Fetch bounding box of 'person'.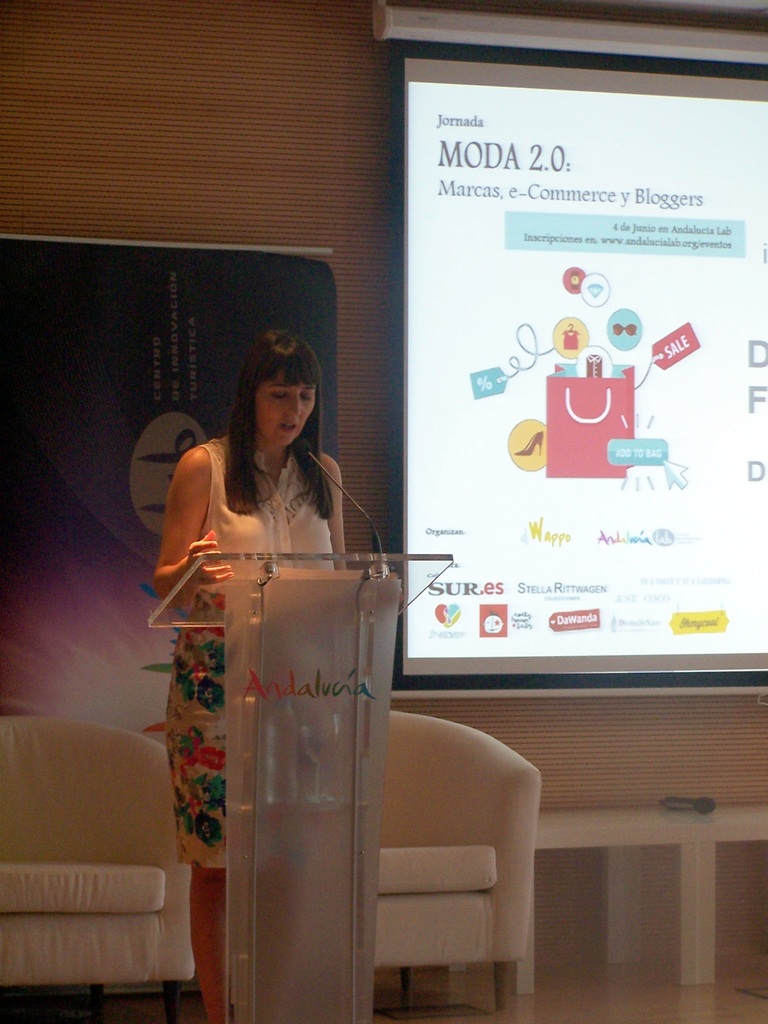
Bbox: [147, 321, 348, 1023].
